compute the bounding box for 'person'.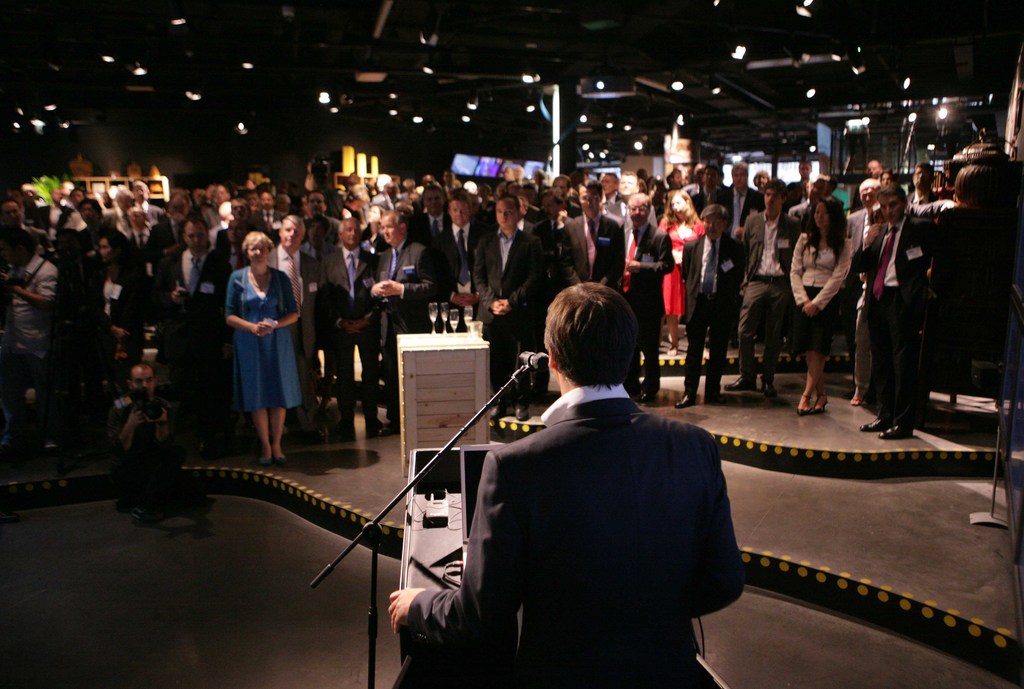
rect(153, 208, 225, 430).
